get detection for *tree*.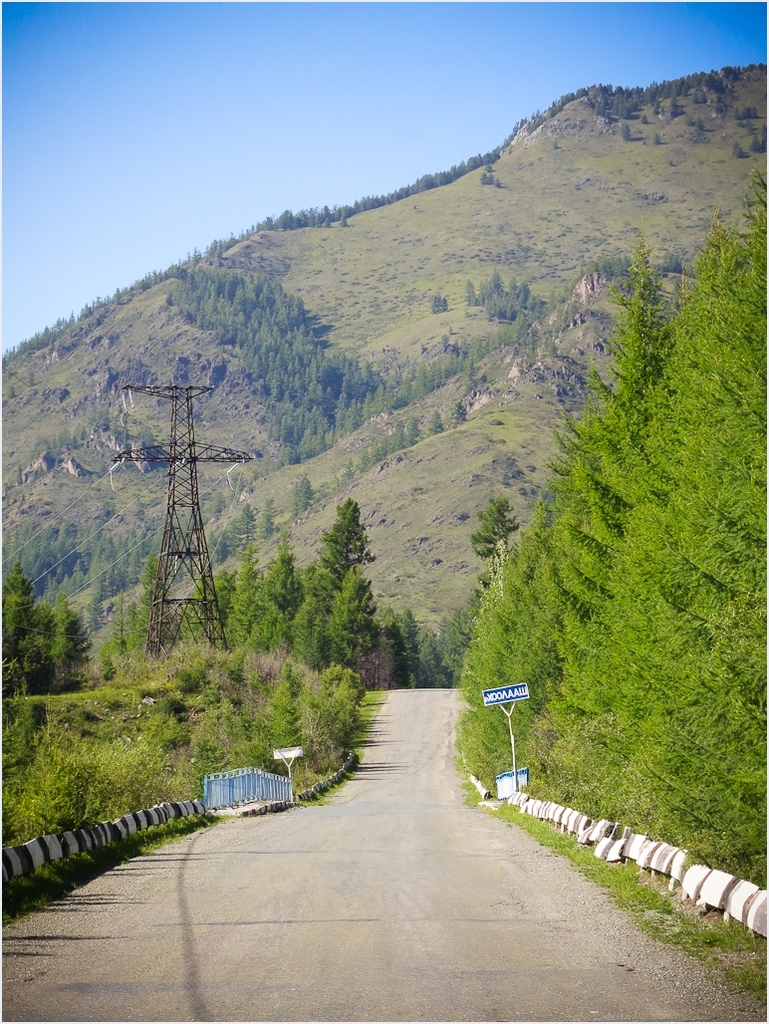
Detection: <box>433,409,442,435</box>.
